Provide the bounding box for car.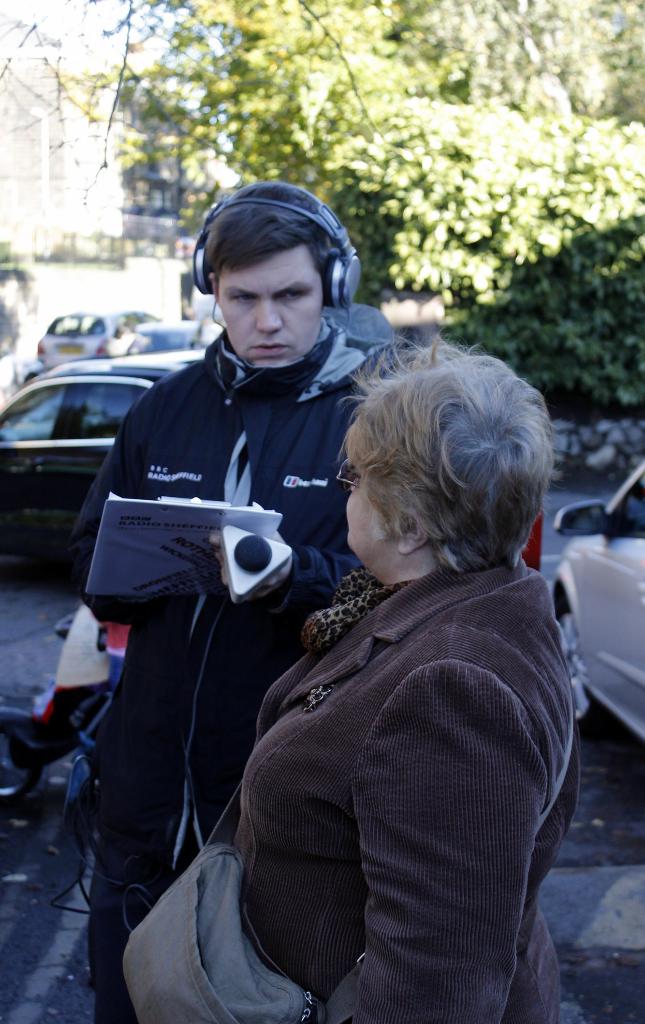
bbox=[29, 307, 172, 370].
